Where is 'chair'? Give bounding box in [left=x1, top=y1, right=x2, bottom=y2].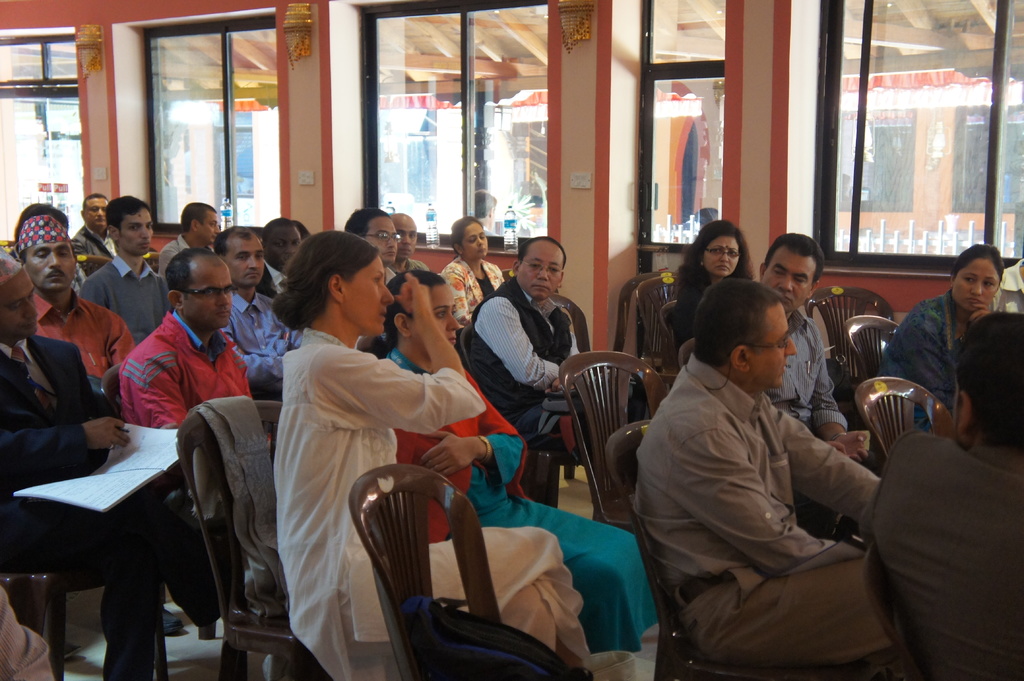
[left=561, top=352, right=668, bottom=549].
